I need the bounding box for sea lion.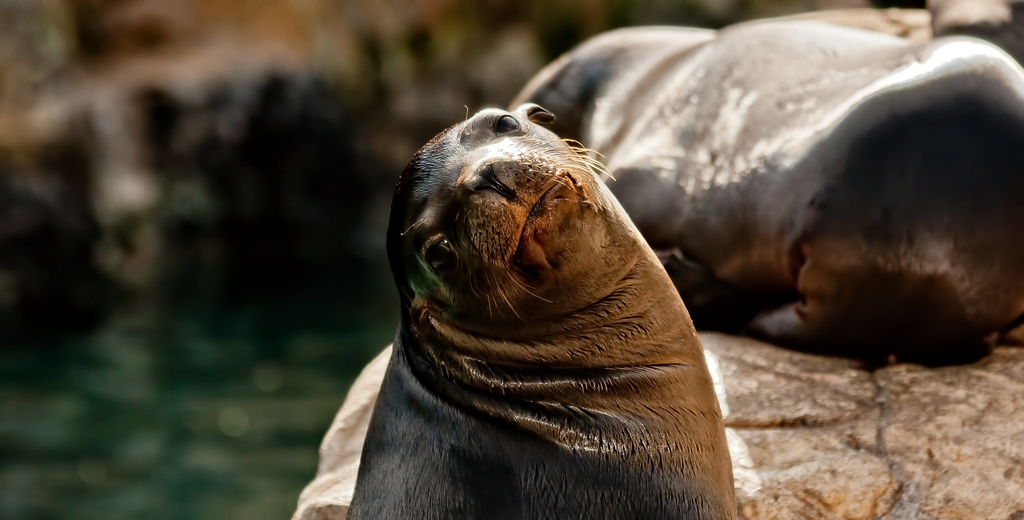
Here it is: select_region(496, 20, 1023, 369).
